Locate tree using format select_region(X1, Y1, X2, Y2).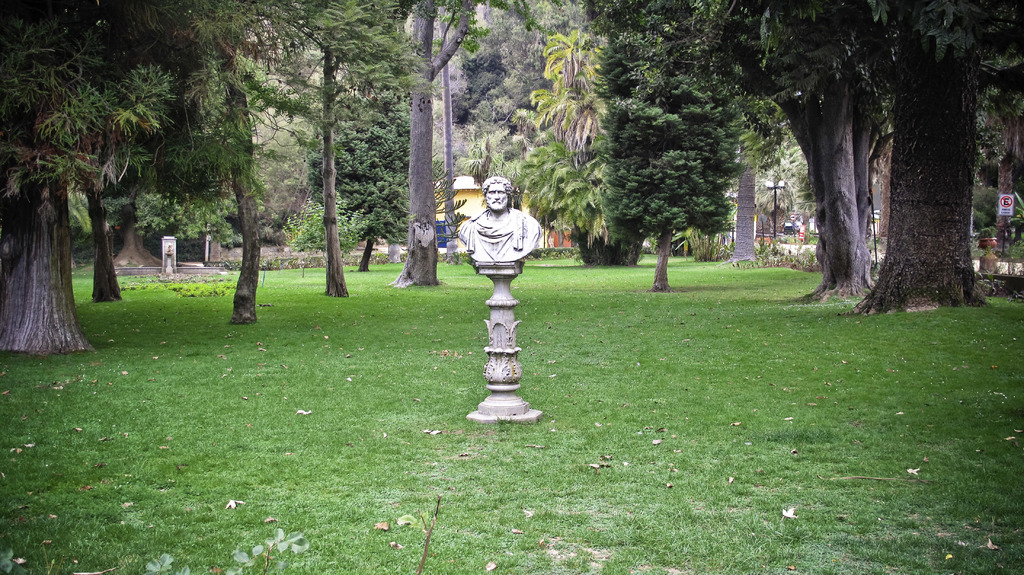
select_region(403, 0, 490, 258).
